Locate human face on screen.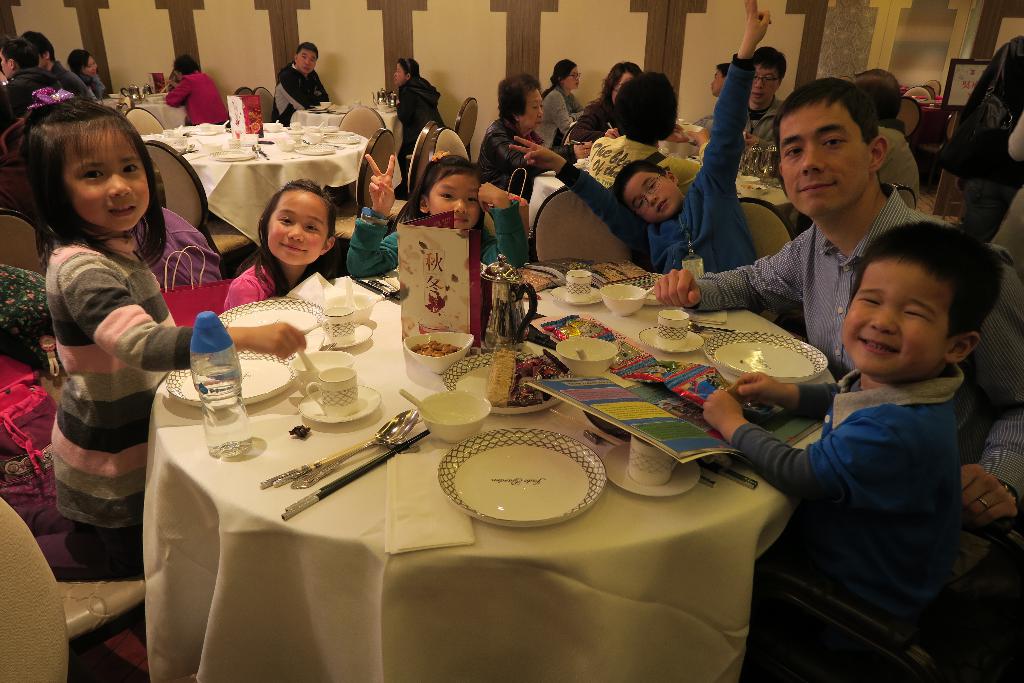
On screen at Rect(84, 57, 97, 79).
